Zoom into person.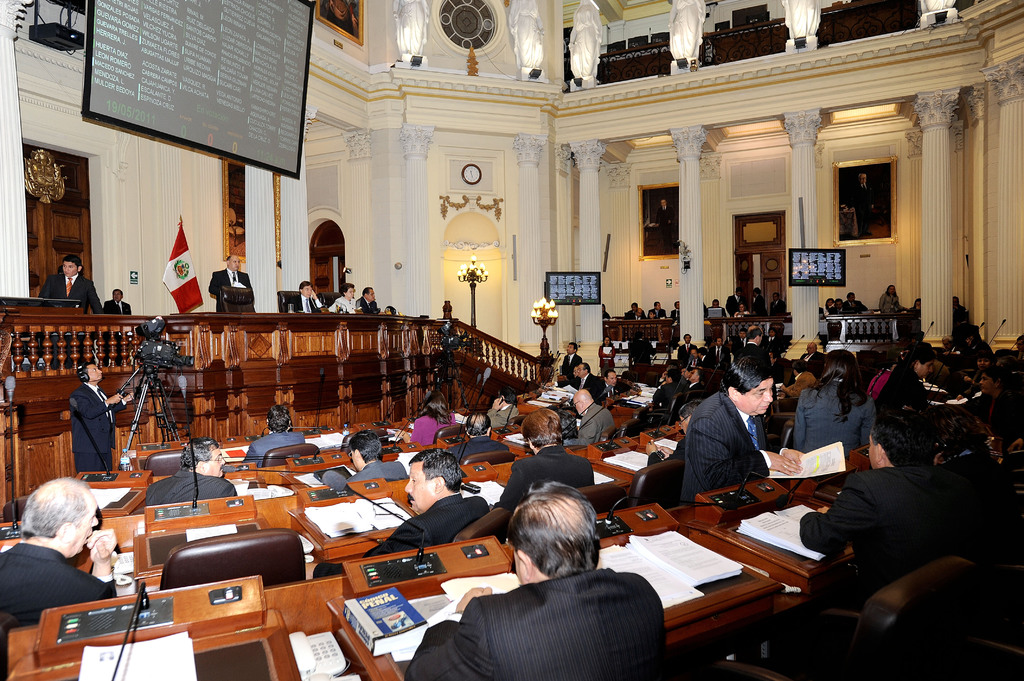
Zoom target: box(242, 406, 305, 469).
